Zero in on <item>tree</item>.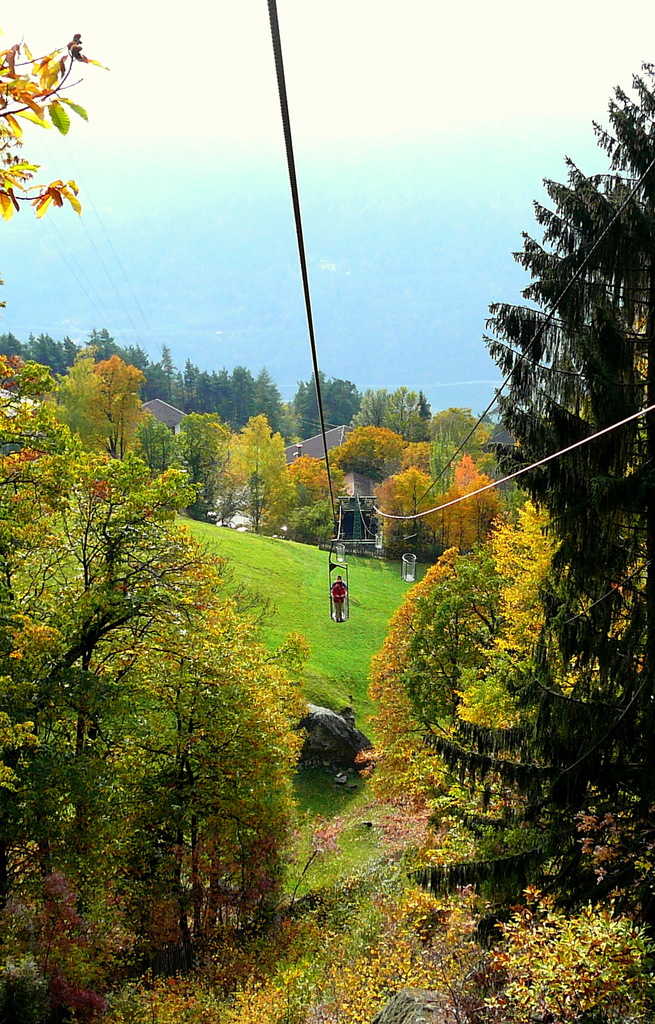
Zeroed in: bbox=(139, 364, 165, 404).
